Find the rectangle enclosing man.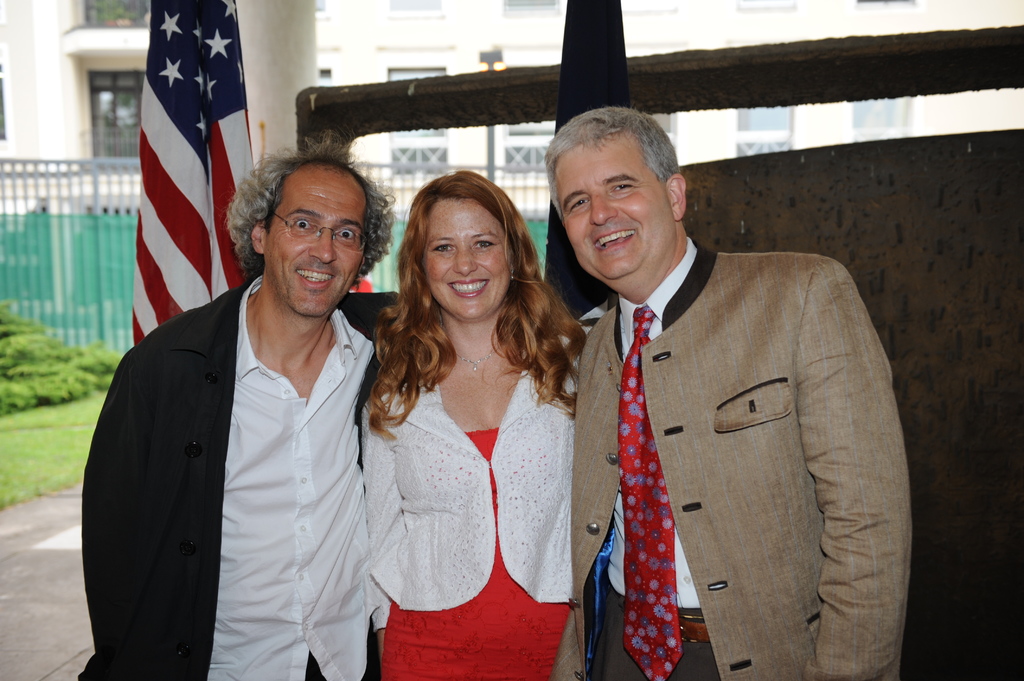
detection(535, 103, 897, 675).
